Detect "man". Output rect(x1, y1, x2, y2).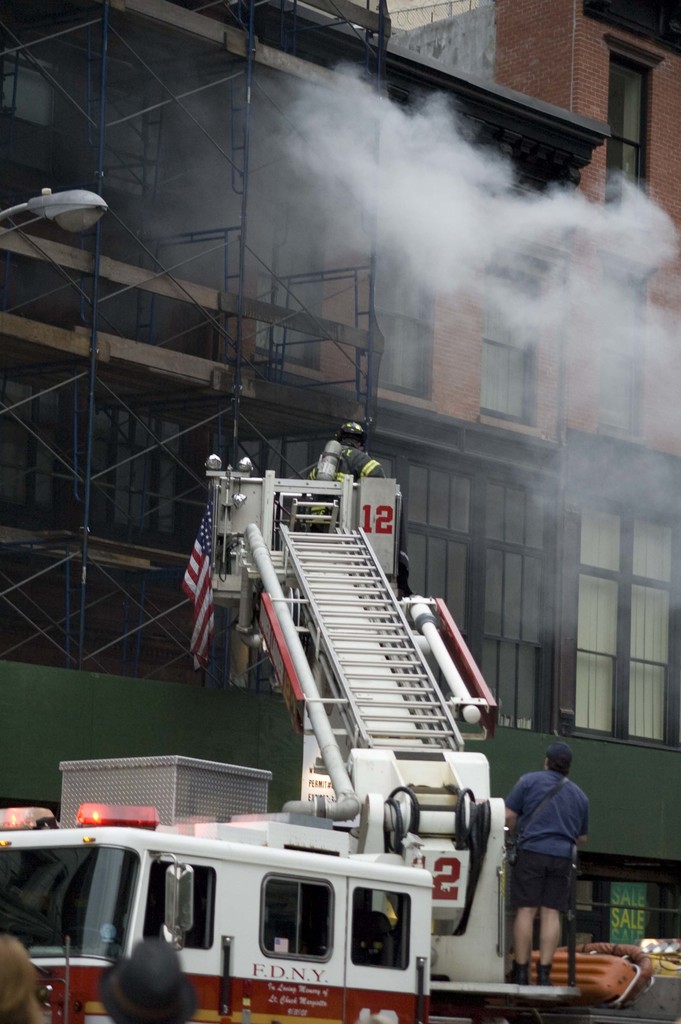
rect(505, 741, 598, 993).
